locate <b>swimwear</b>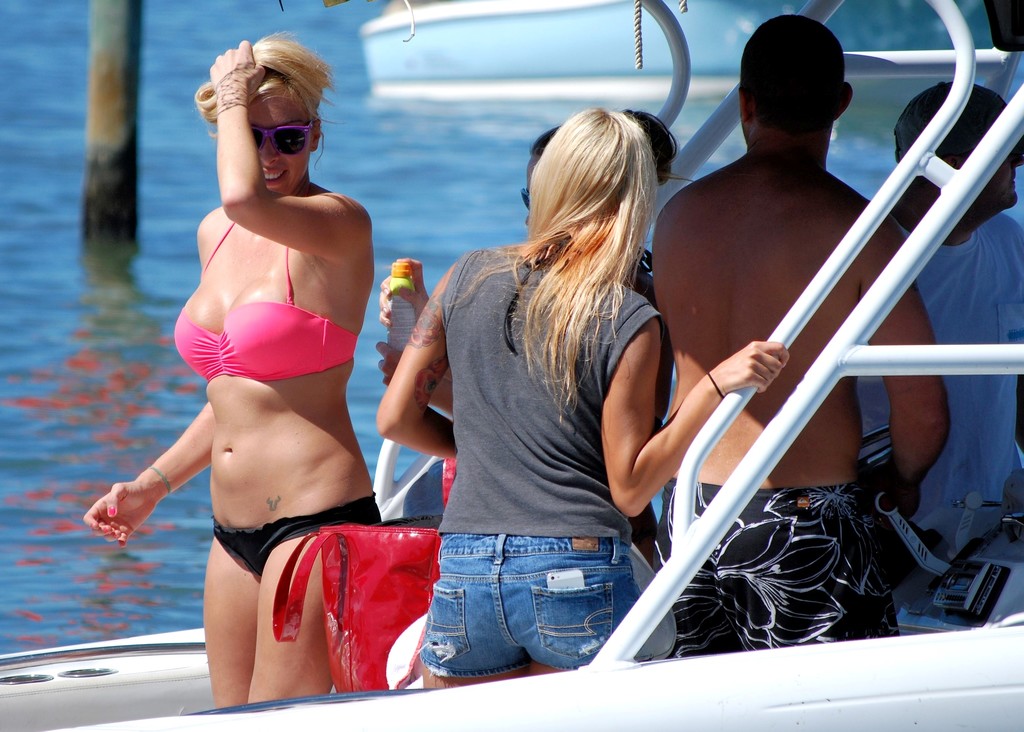
[653, 485, 877, 651]
